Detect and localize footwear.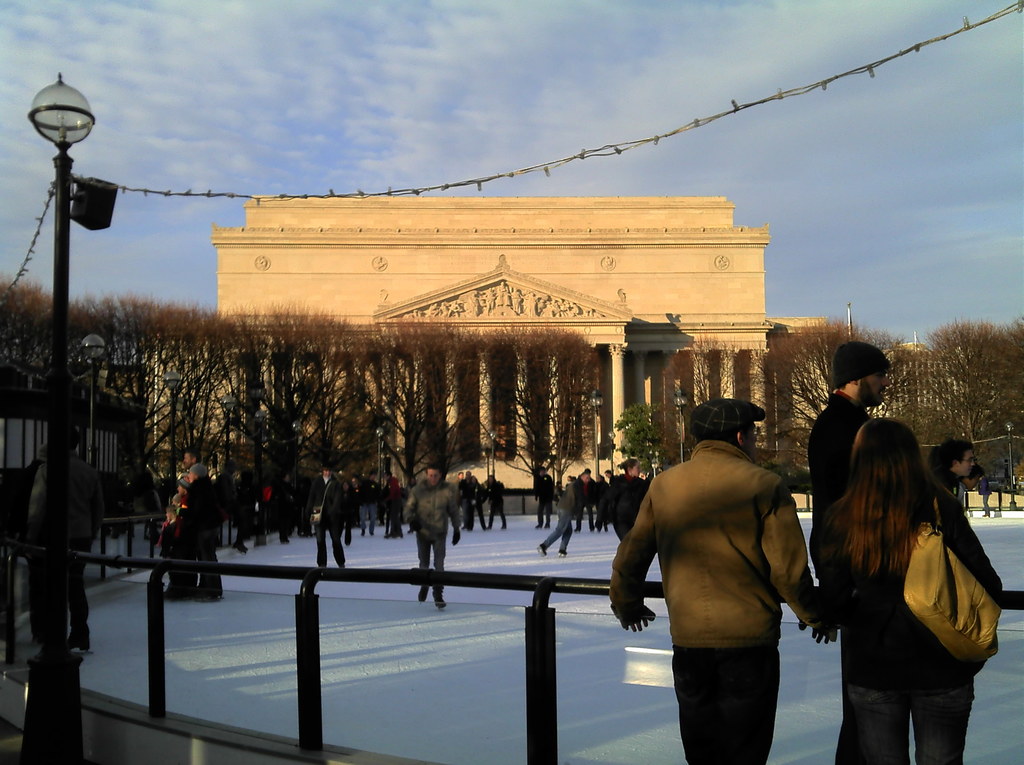
Localized at select_region(598, 529, 602, 532).
